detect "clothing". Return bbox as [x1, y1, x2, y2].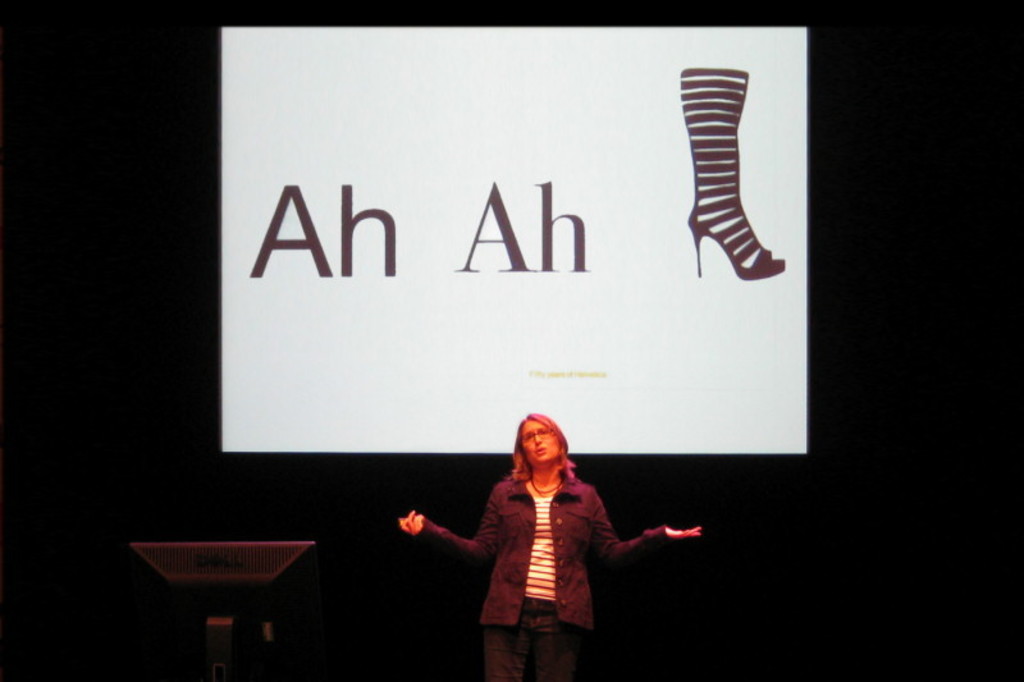
[431, 449, 654, 656].
